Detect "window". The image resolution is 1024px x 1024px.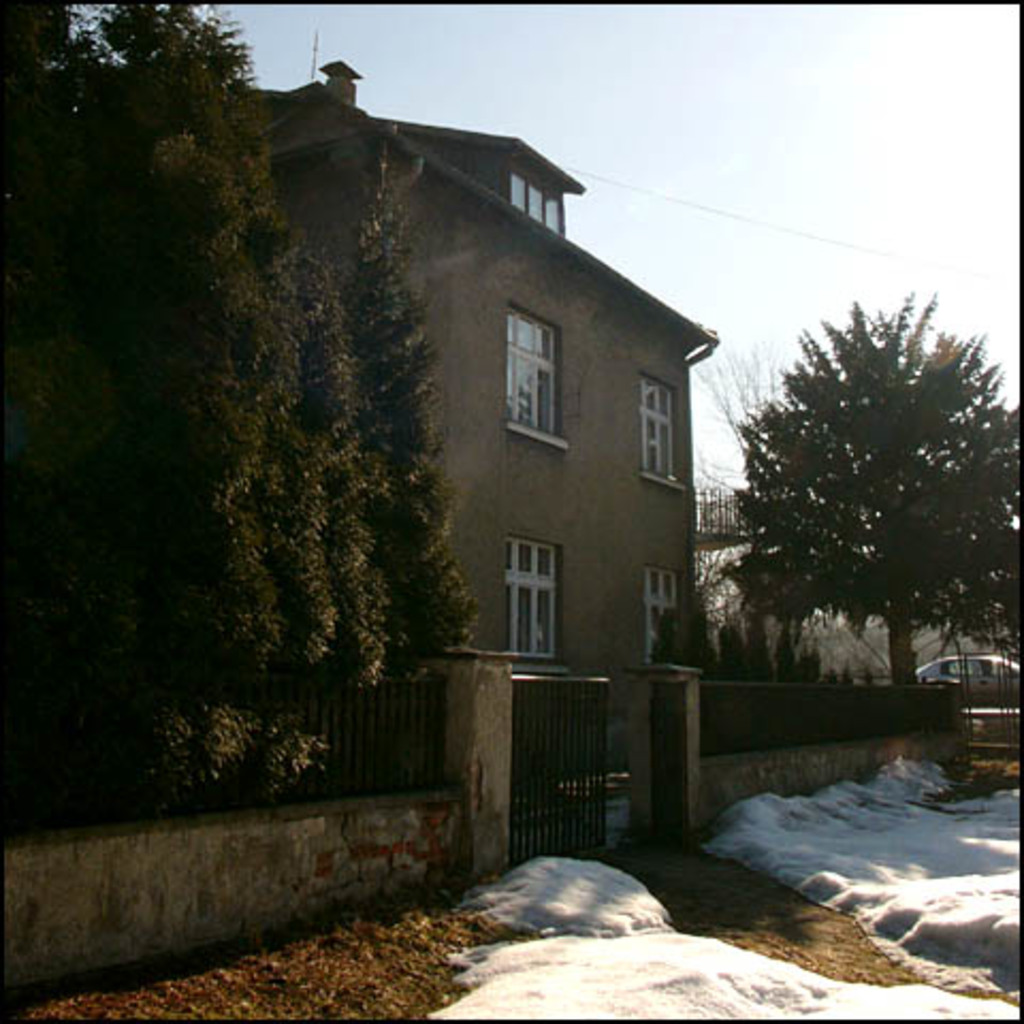
BBox(640, 375, 685, 489).
